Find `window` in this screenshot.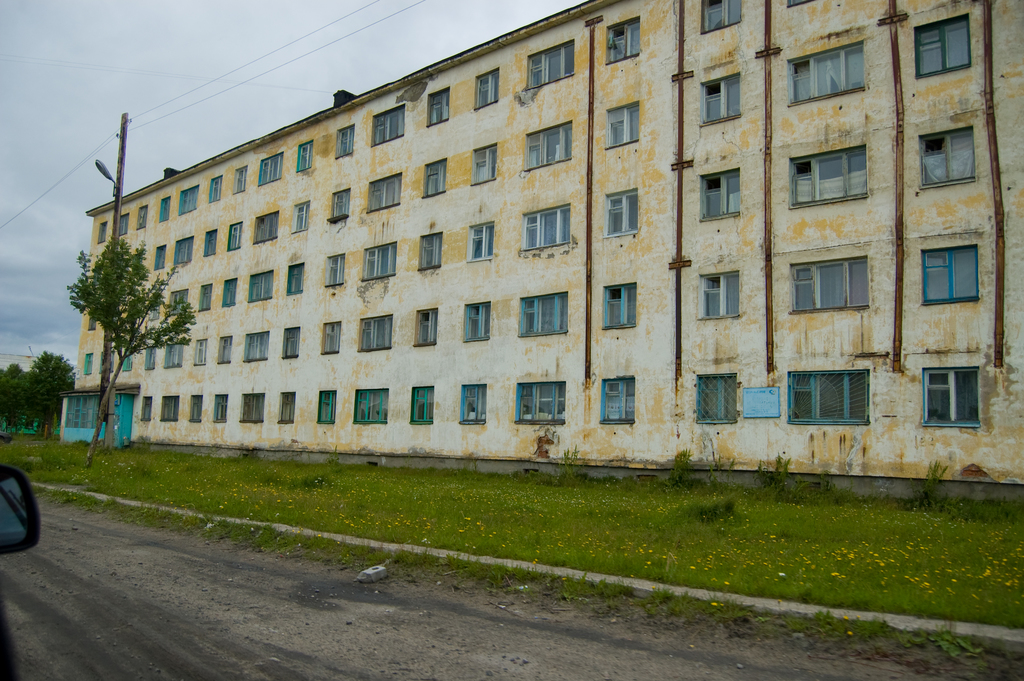
The bounding box for `window` is crop(360, 314, 393, 350).
